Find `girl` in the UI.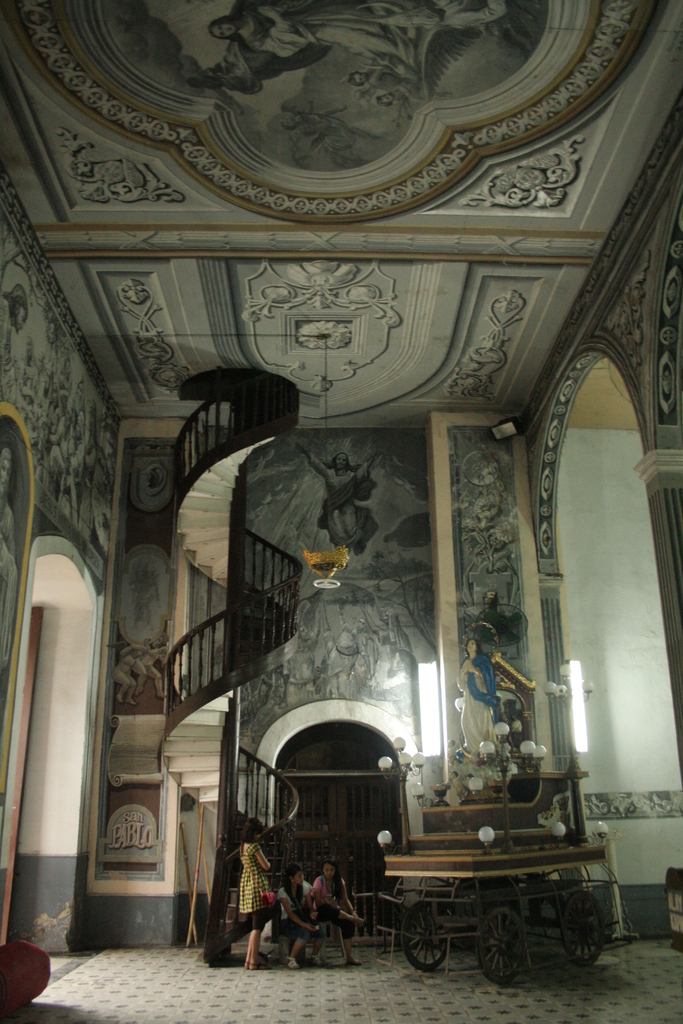
UI element at (x1=239, y1=817, x2=279, y2=968).
